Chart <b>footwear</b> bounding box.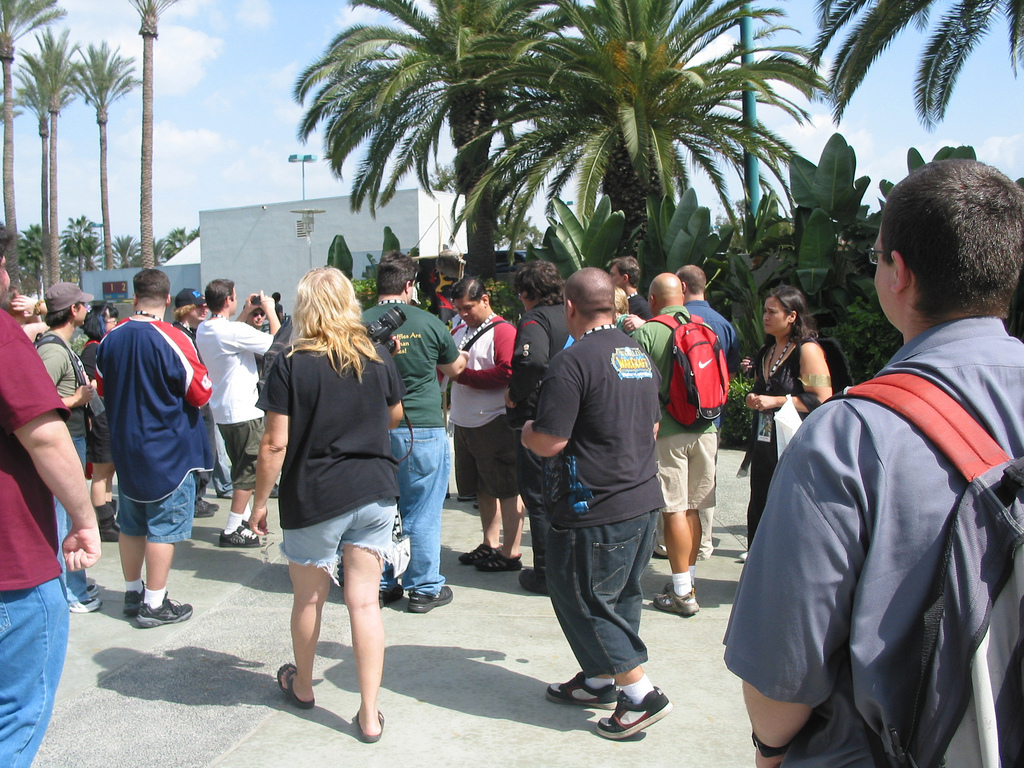
Charted: left=353, top=711, right=384, bottom=747.
